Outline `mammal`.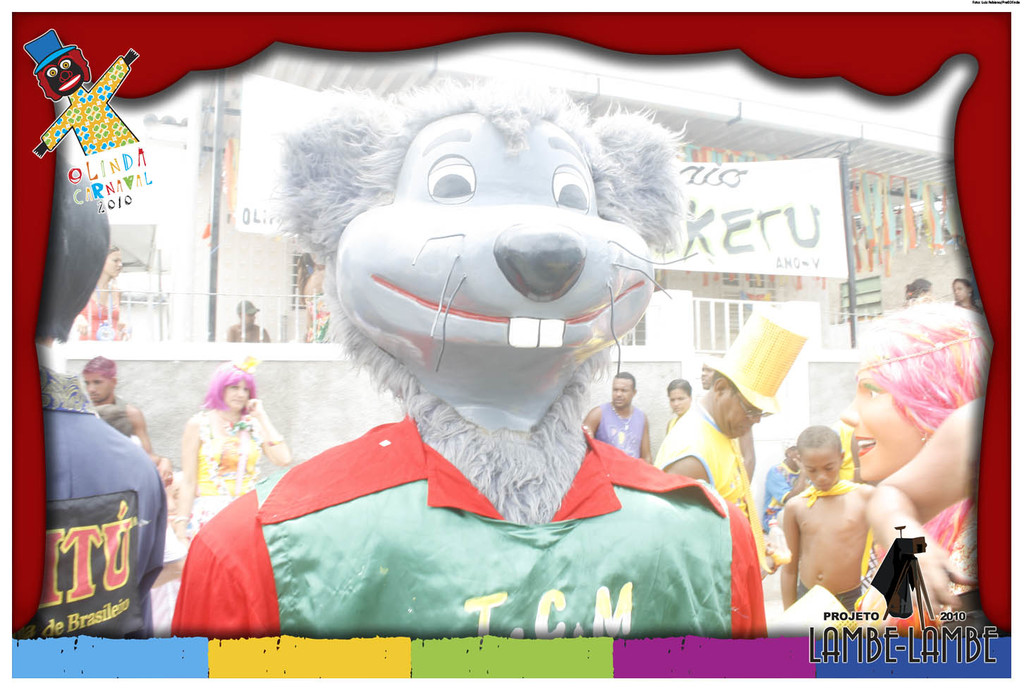
Outline: left=781, top=424, right=877, bottom=613.
